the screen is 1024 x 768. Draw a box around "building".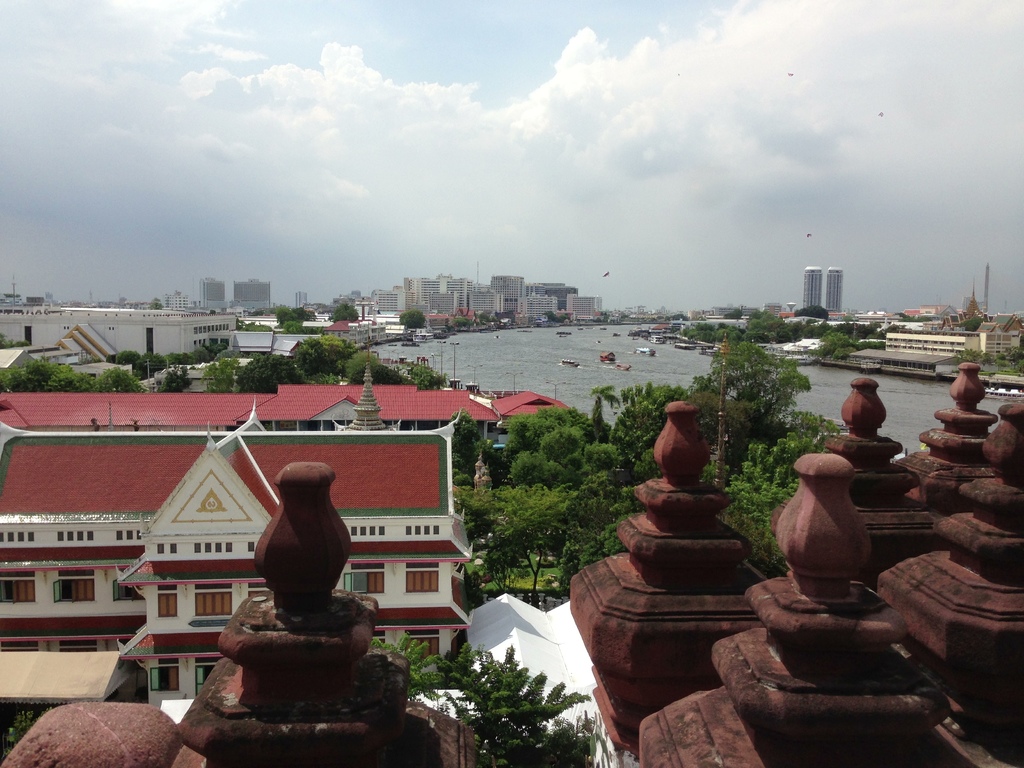
bbox=[713, 303, 762, 316].
